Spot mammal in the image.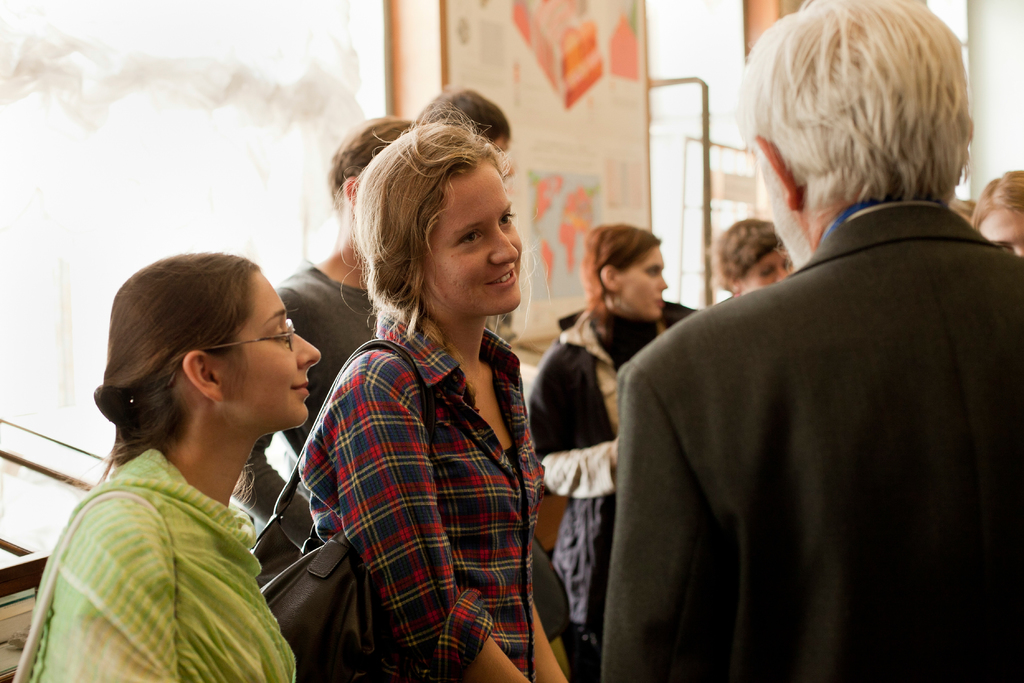
mammal found at <bbox>970, 162, 1023, 258</bbox>.
